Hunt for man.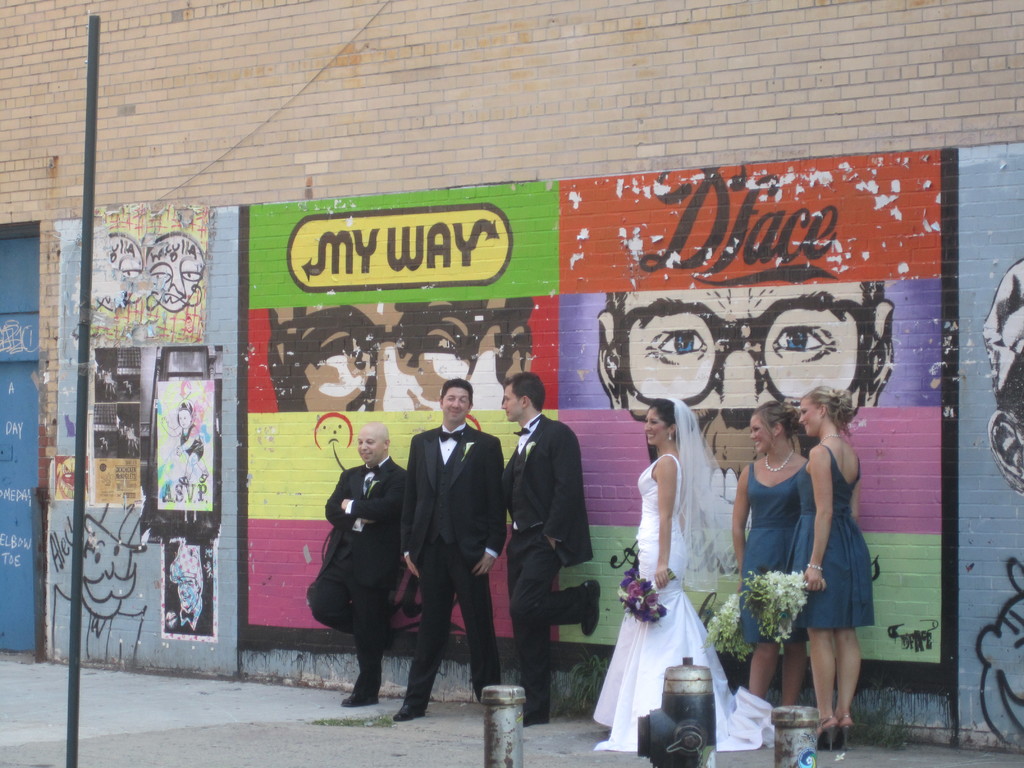
Hunted down at select_region(388, 358, 517, 739).
